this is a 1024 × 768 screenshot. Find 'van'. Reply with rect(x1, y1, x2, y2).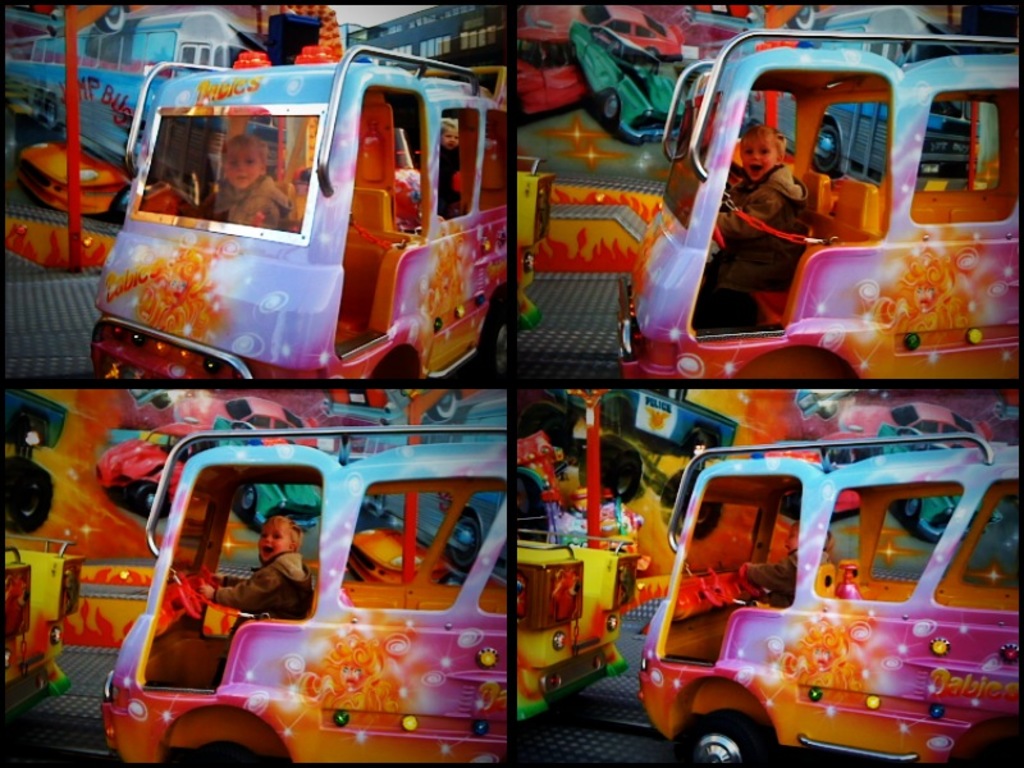
rect(90, 60, 507, 379).
